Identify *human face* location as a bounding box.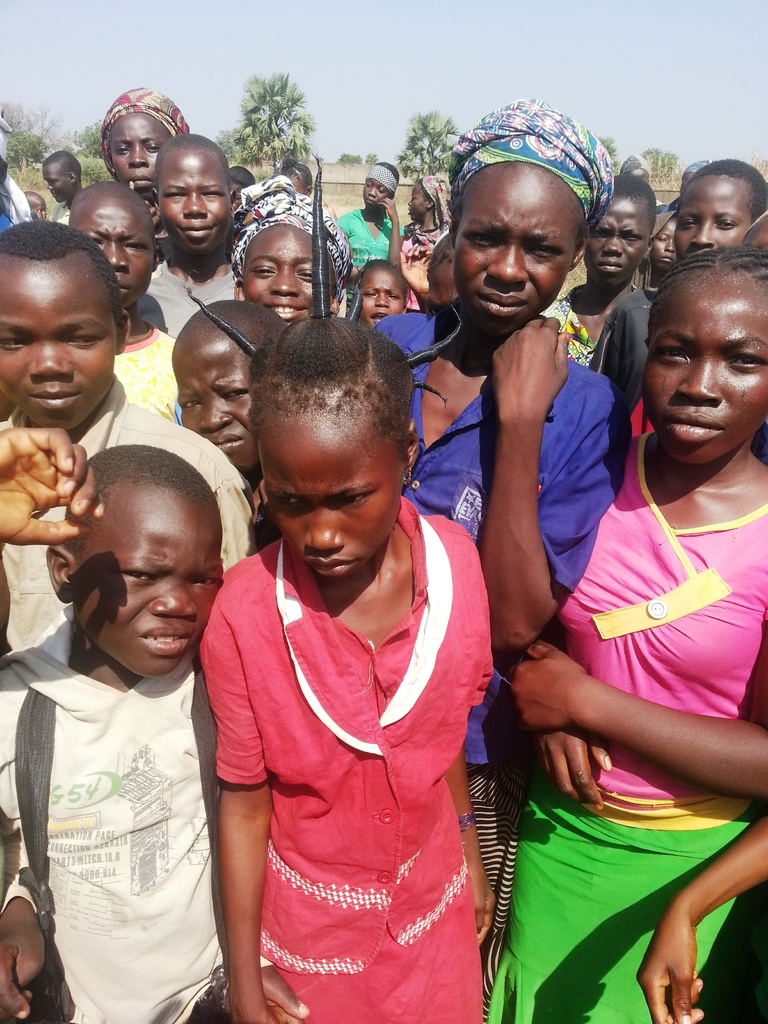
box=[681, 172, 749, 256].
